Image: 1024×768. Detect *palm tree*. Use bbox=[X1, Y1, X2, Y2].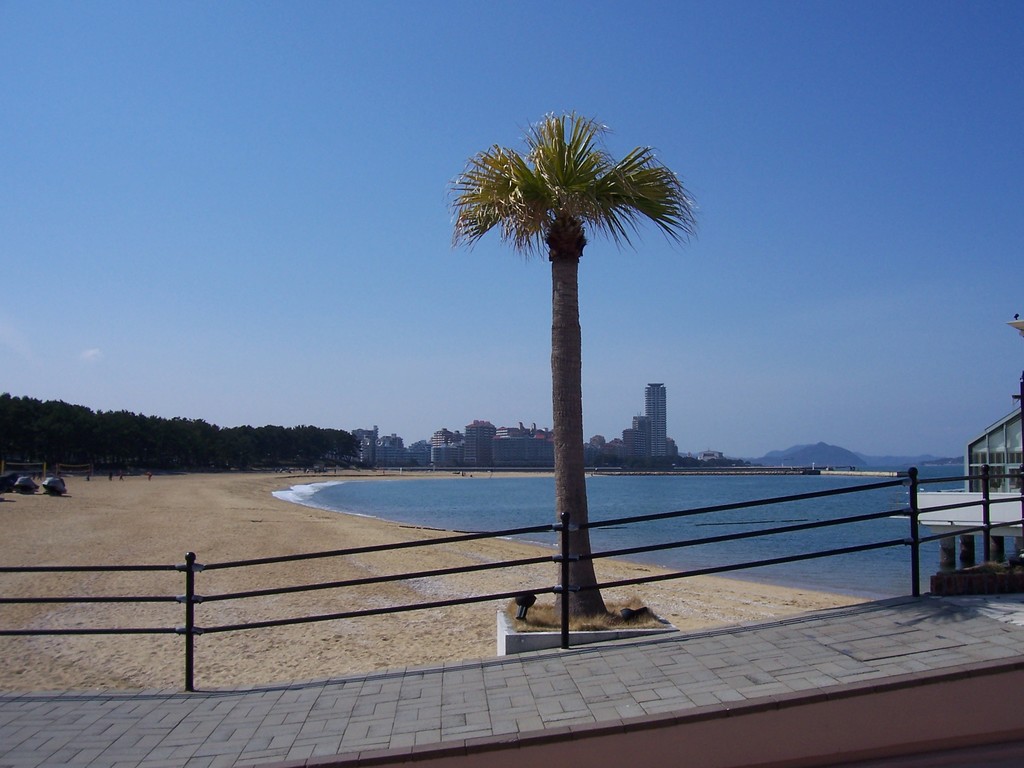
bbox=[449, 109, 700, 626].
